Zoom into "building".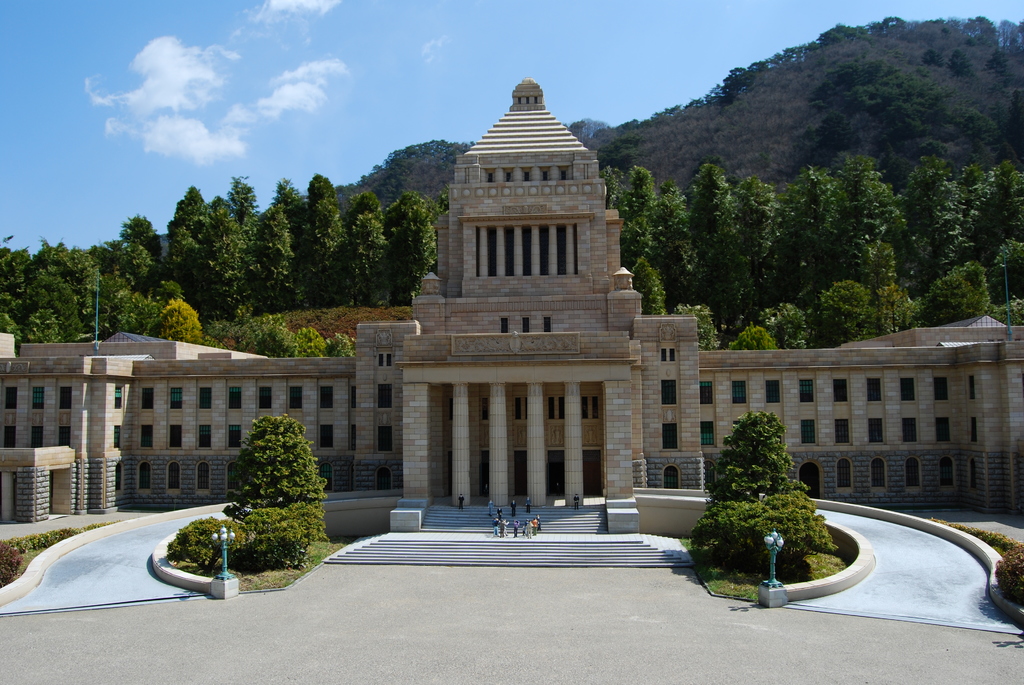
Zoom target: 0, 73, 1023, 528.
